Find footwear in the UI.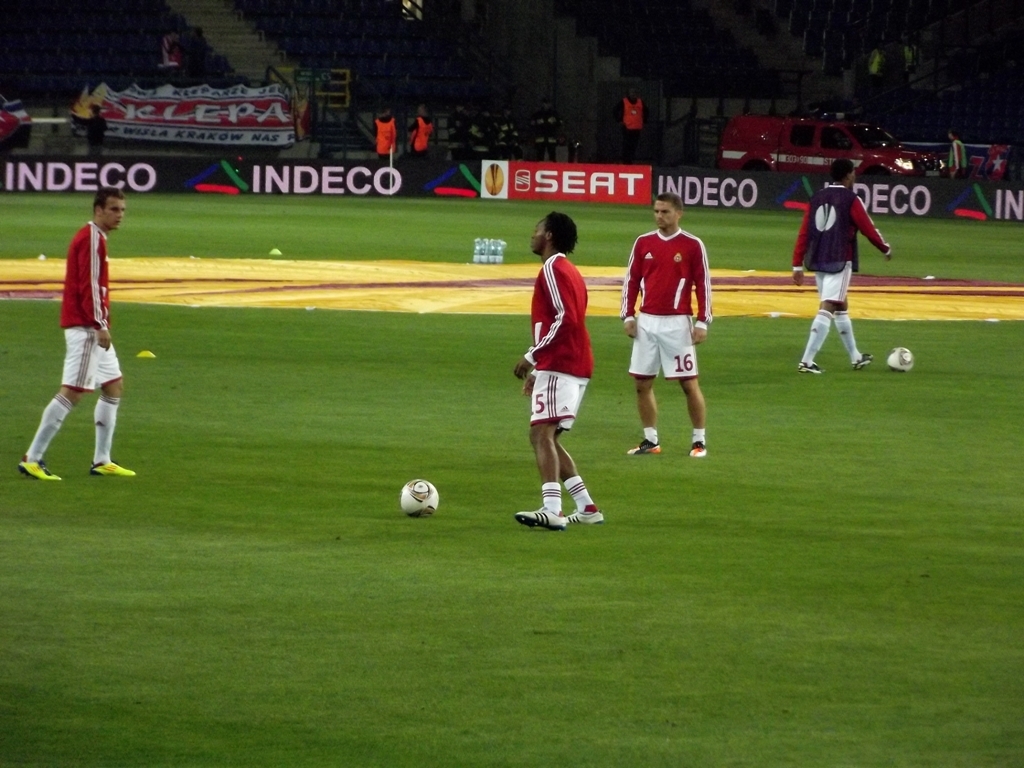
UI element at region(570, 503, 605, 525).
